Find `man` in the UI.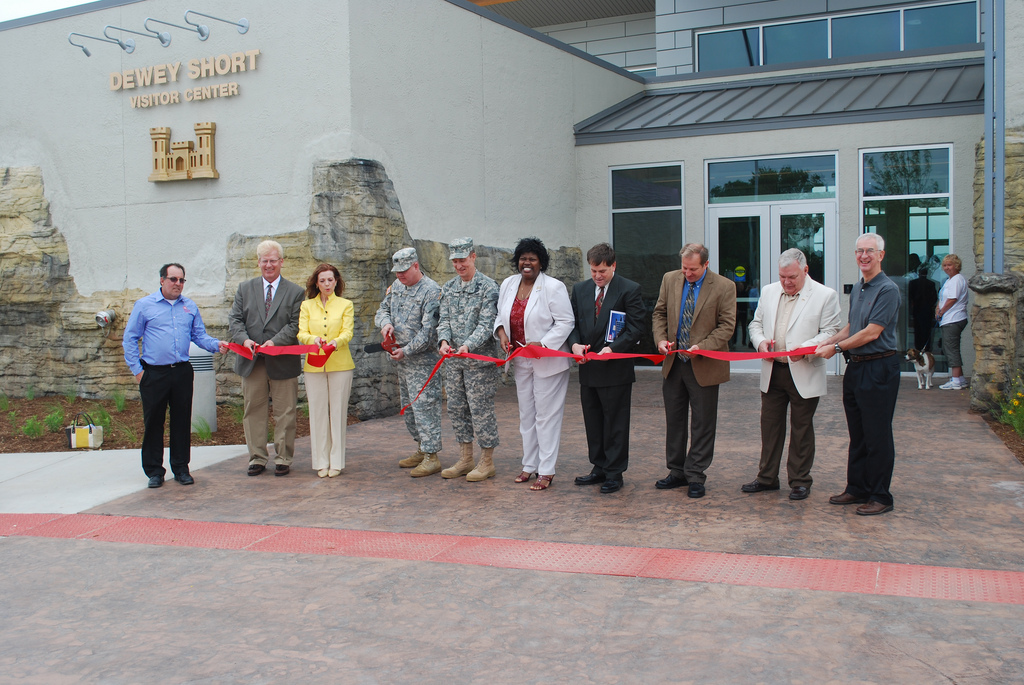
UI element at 654/244/734/497.
